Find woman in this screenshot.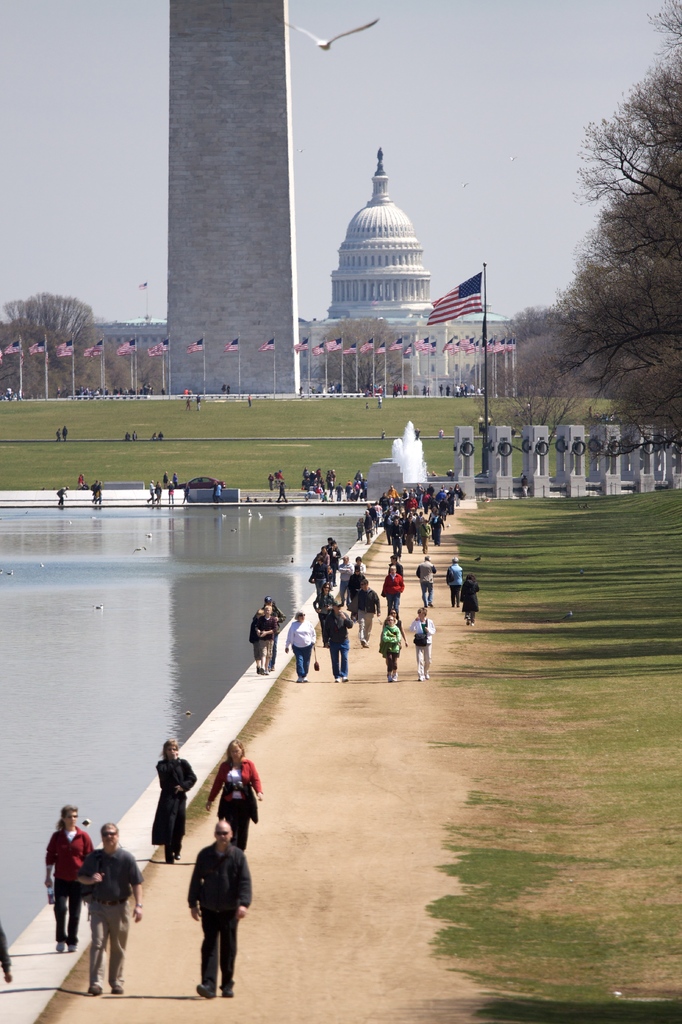
The bounding box for woman is <bbox>380, 613, 400, 681</bbox>.
